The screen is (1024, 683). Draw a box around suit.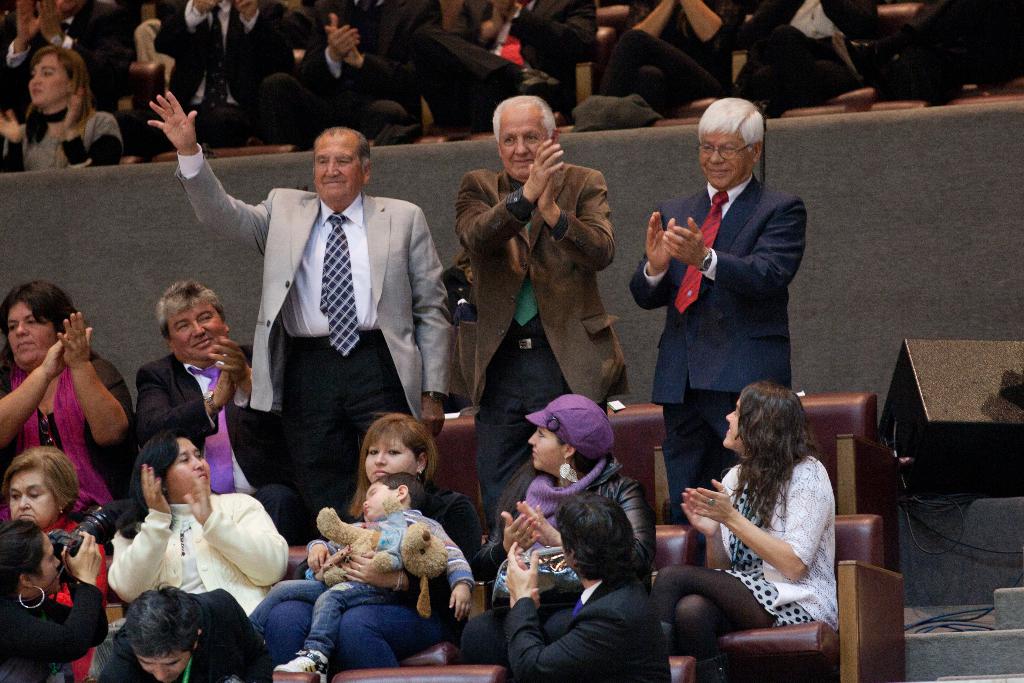
[299, 0, 446, 144].
